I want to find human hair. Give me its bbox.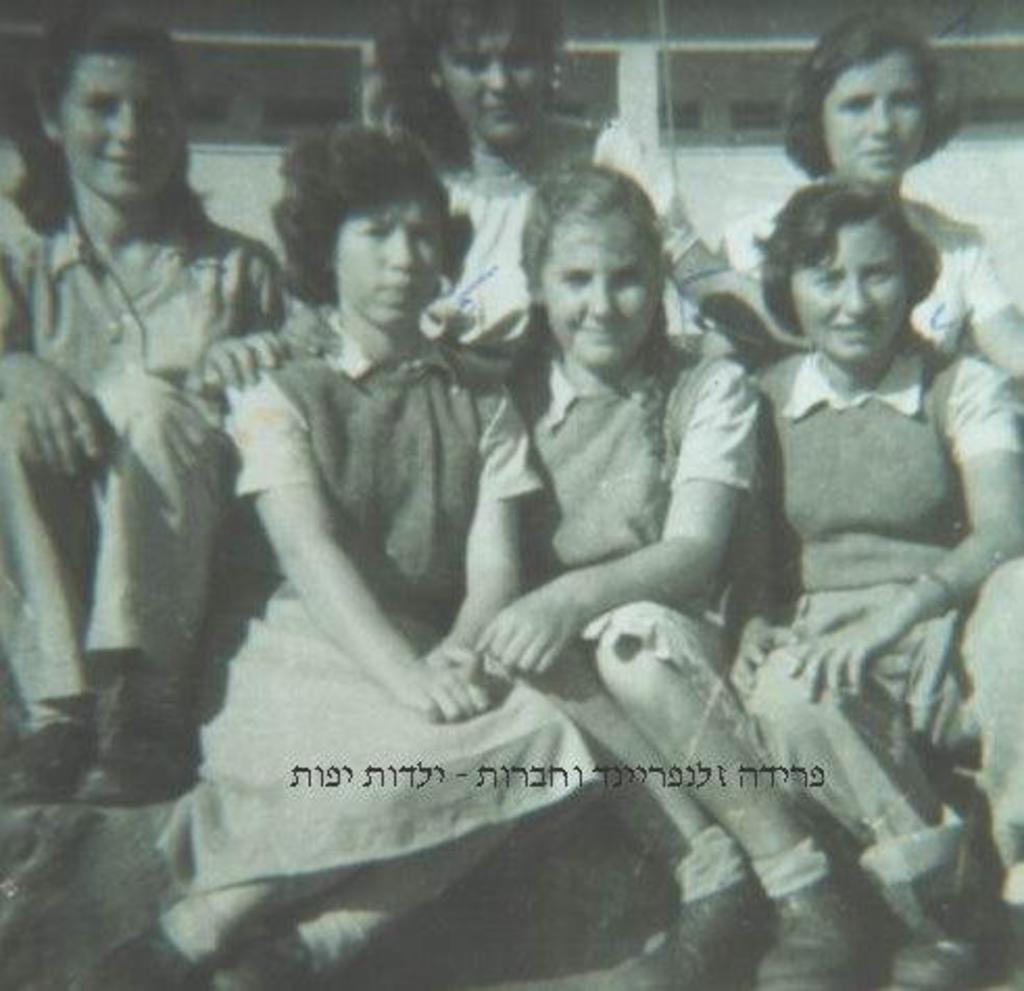
locate(269, 113, 450, 311).
